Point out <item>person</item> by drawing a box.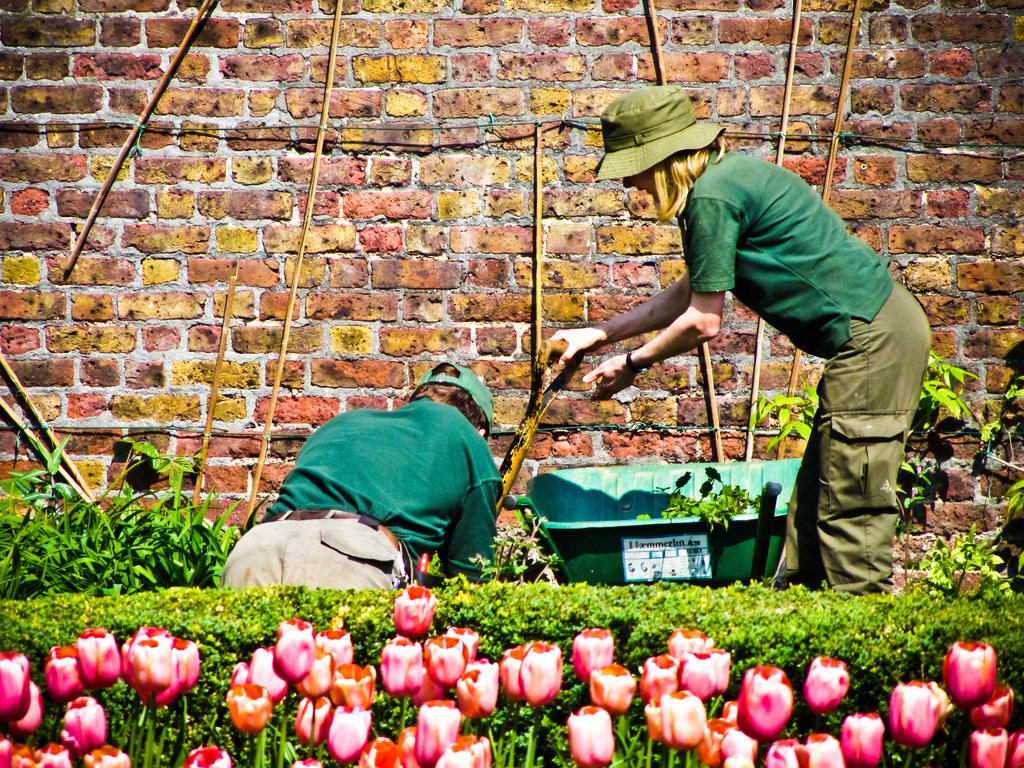
[x1=594, y1=122, x2=929, y2=609].
